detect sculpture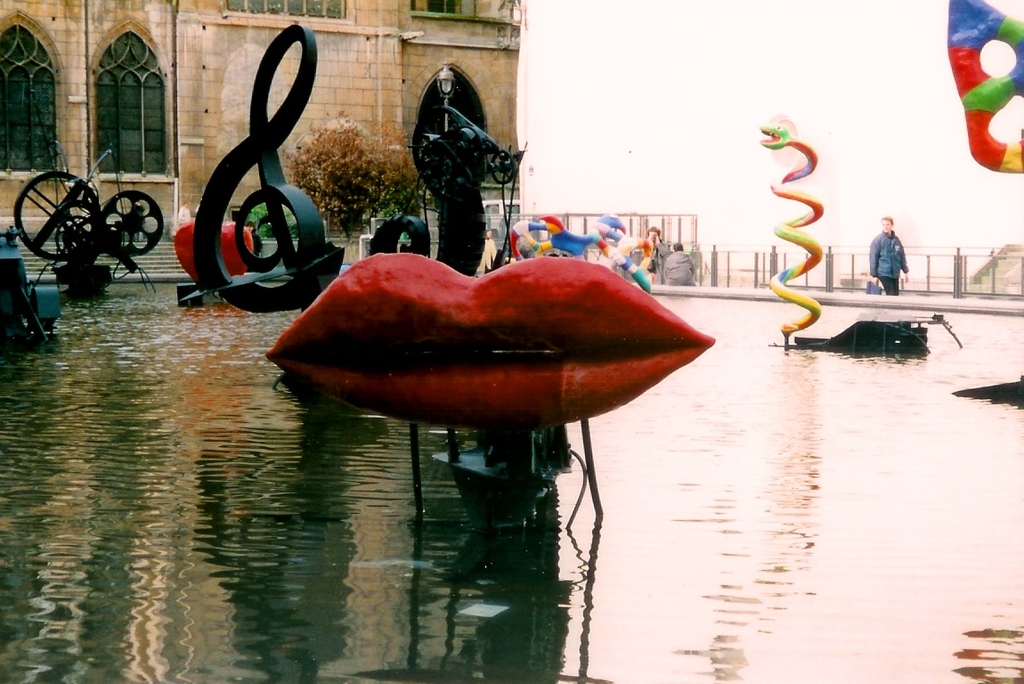
bbox=[138, 4, 763, 563]
